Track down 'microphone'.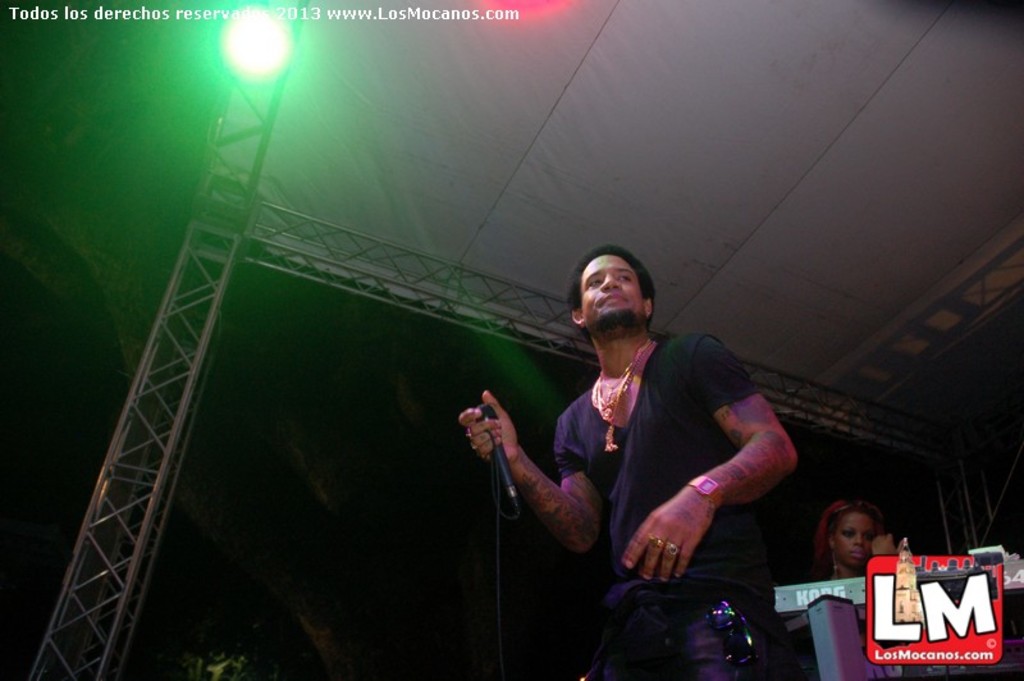
Tracked to locate(475, 402, 512, 490).
